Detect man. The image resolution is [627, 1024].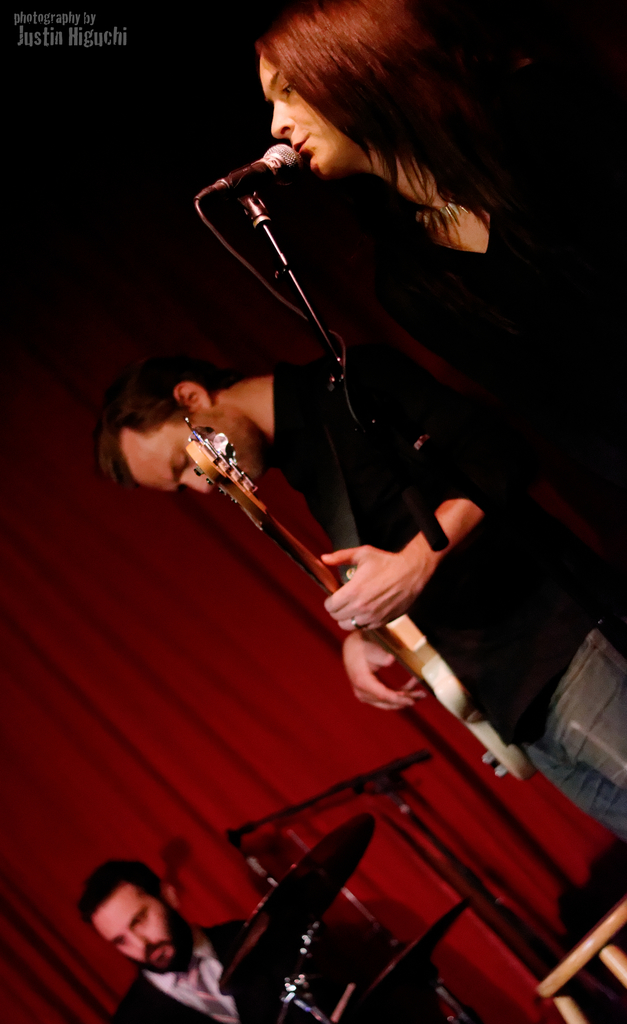
box=[50, 831, 282, 1021].
